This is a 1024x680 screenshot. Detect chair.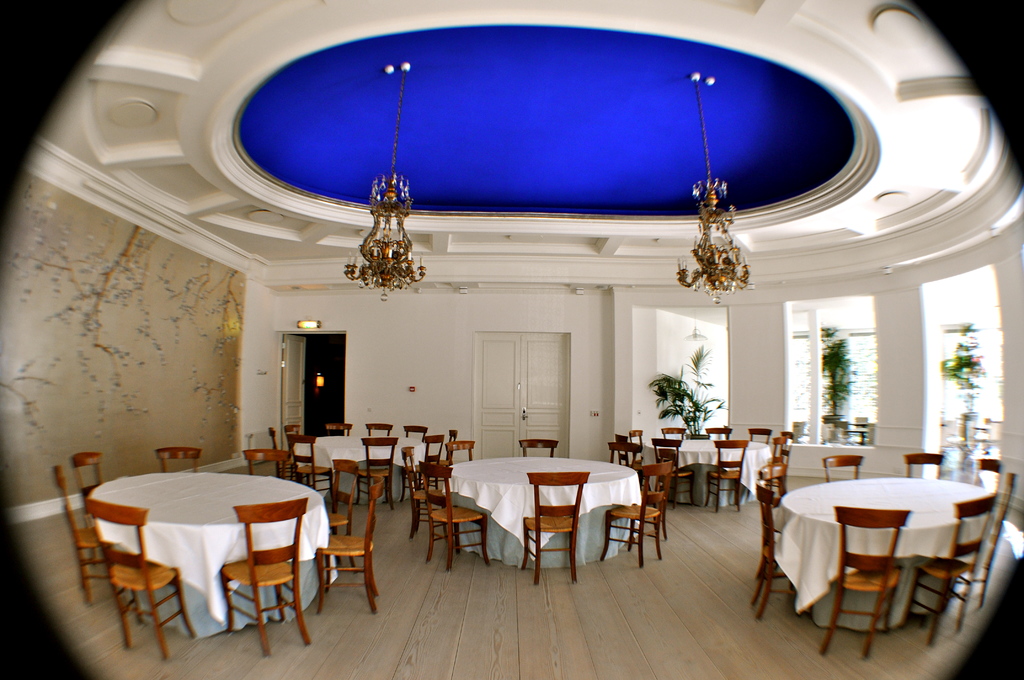
(left=818, top=506, right=911, bottom=660).
